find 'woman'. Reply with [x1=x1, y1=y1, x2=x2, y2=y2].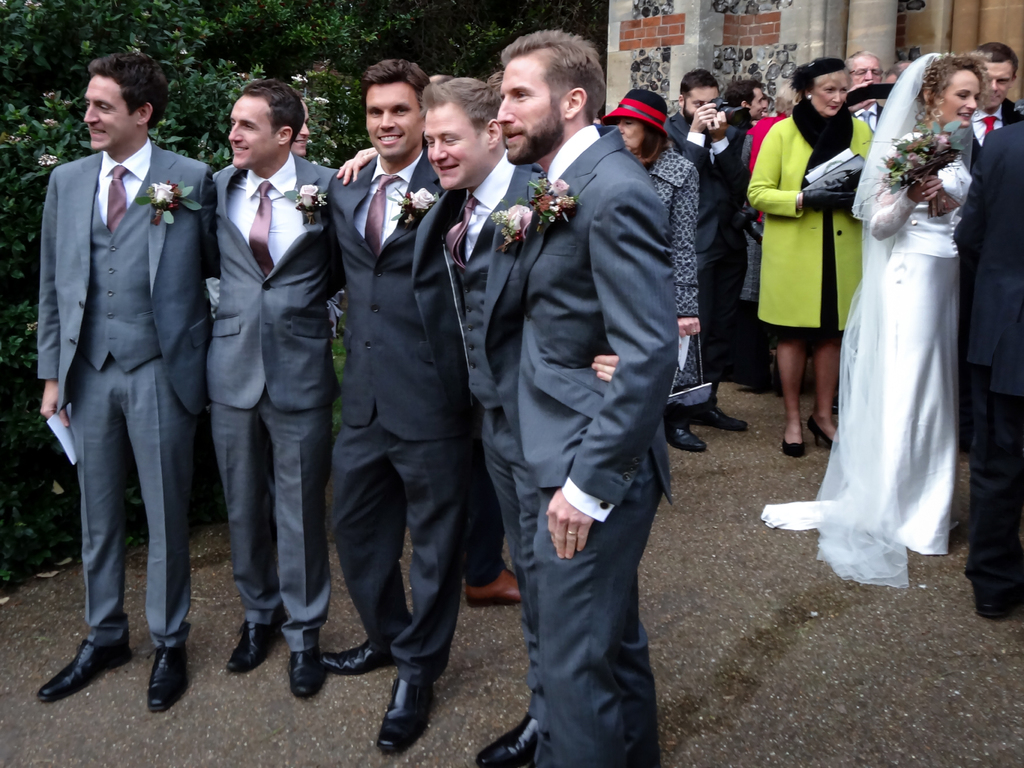
[x1=597, y1=97, x2=706, y2=468].
